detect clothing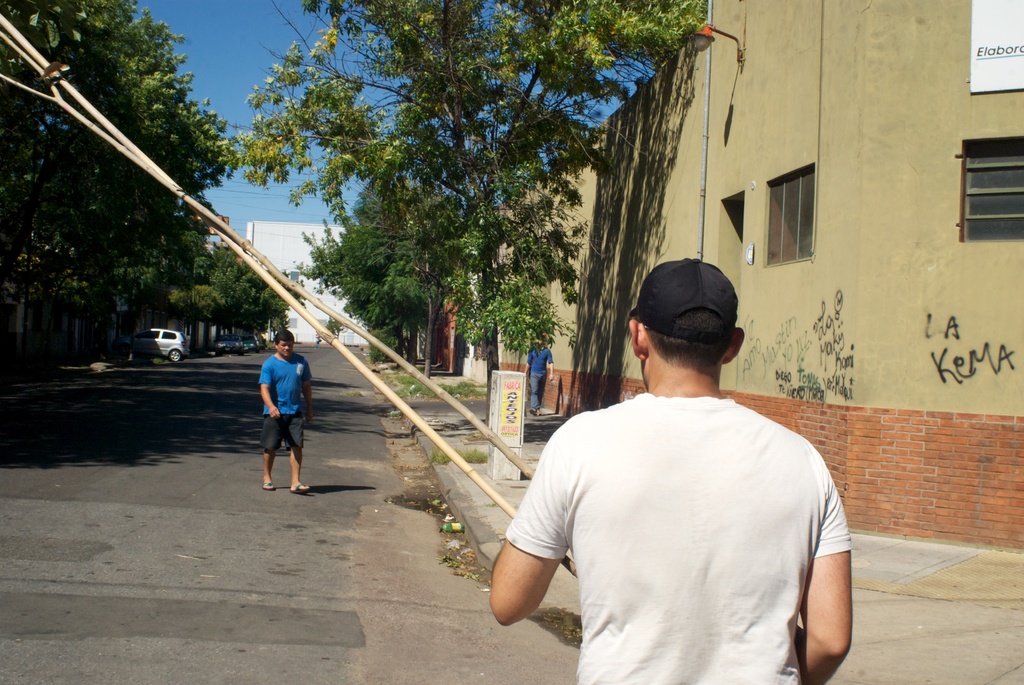
BBox(244, 341, 308, 484)
